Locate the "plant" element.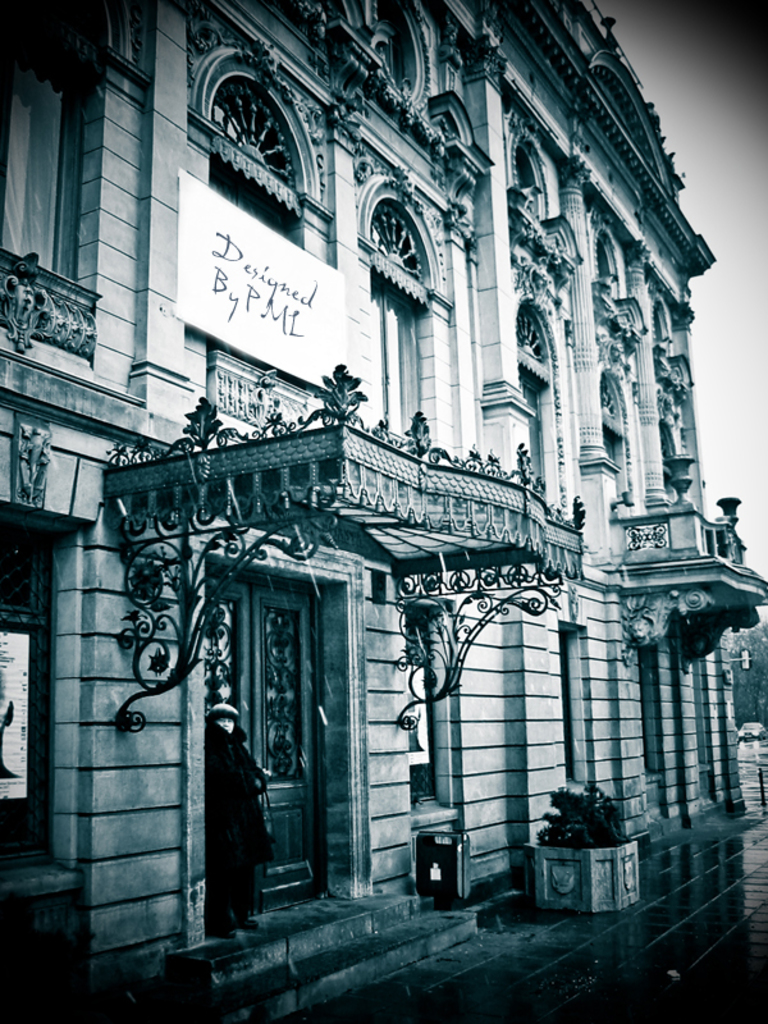
Element bbox: BBox(541, 783, 634, 844).
